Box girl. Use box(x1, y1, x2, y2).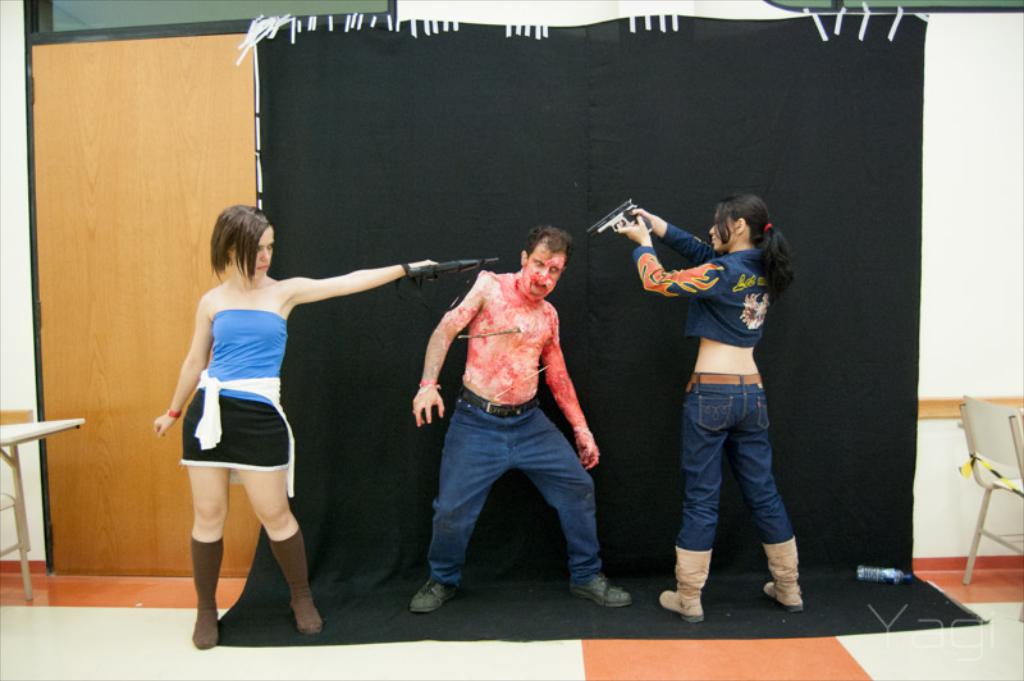
box(159, 202, 430, 645).
